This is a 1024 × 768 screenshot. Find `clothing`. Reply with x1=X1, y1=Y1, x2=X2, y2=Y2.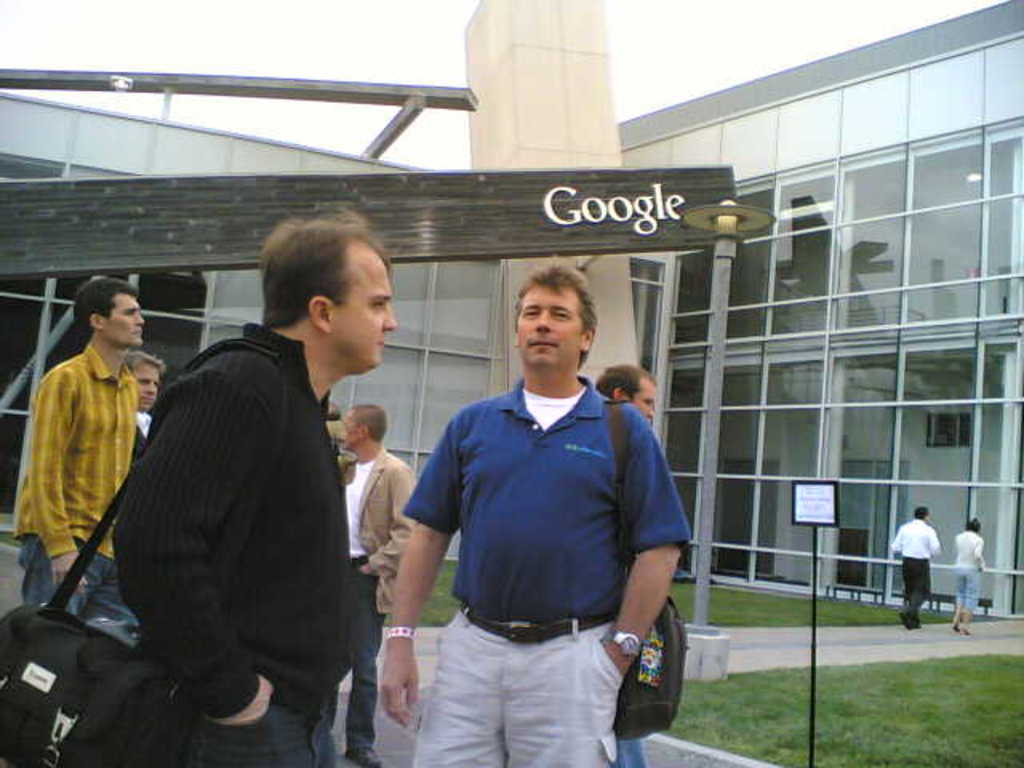
x1=955, y1=525, x2=986, y2=614.
